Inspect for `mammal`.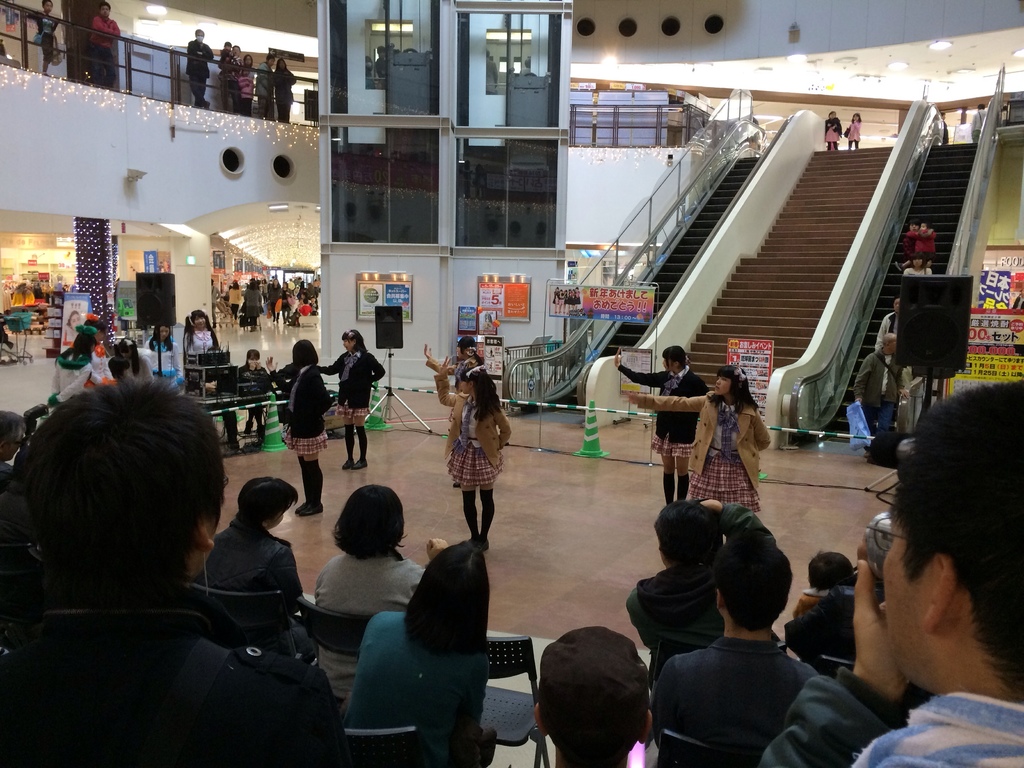
Inspection: box(941, 109, 948, 140).
